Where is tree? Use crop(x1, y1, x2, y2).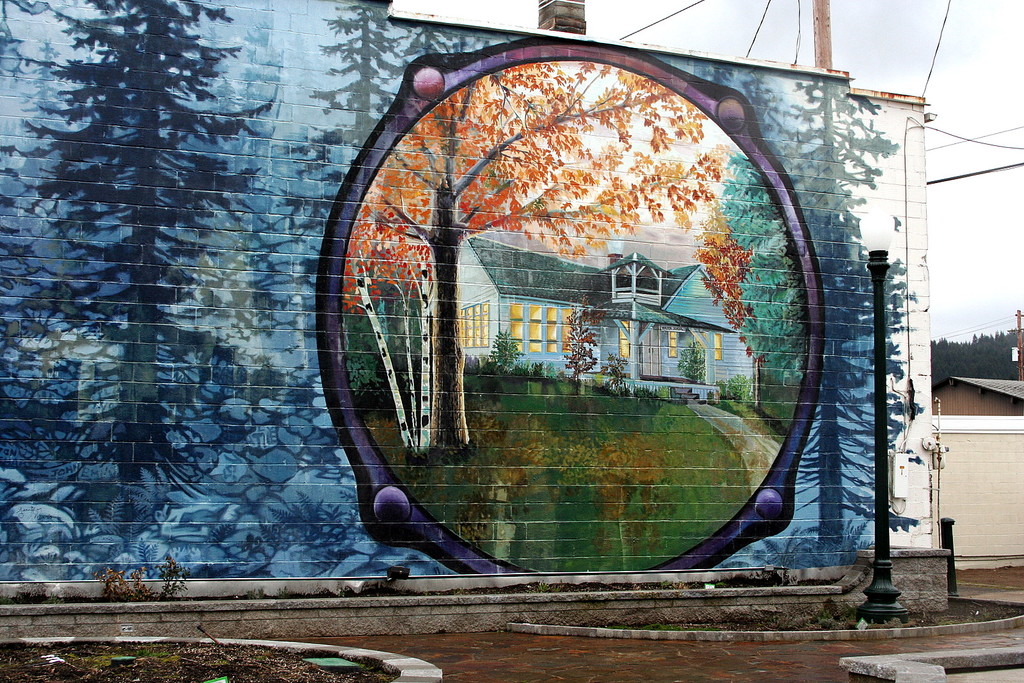
crop(234, 0, 417, 333).
